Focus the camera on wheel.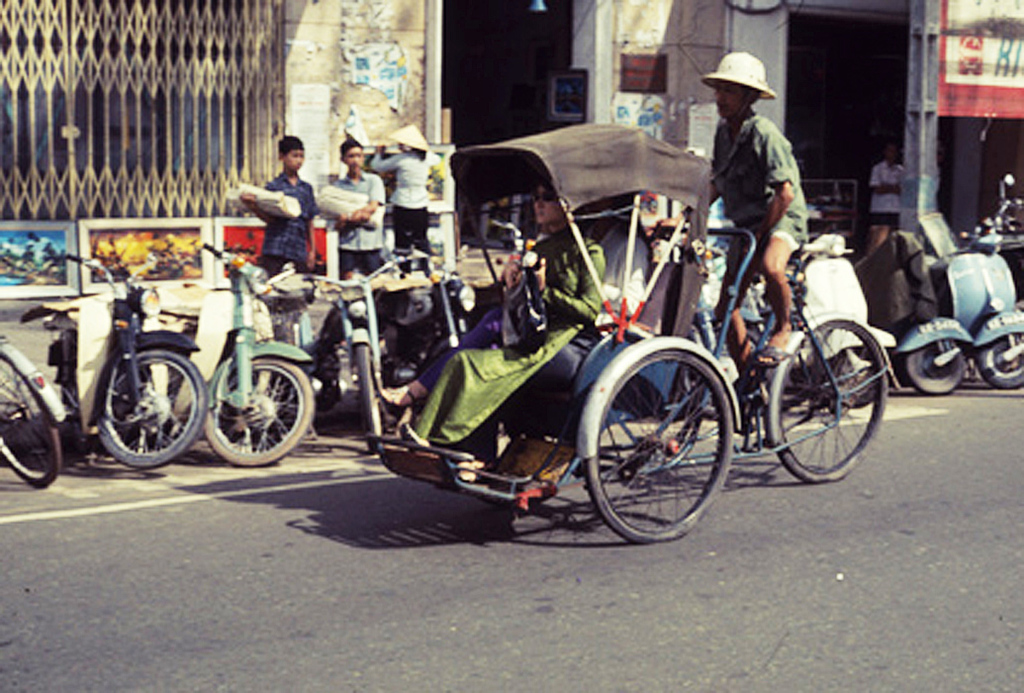
Focus region: bbox=(764, 316, 889, 479).
